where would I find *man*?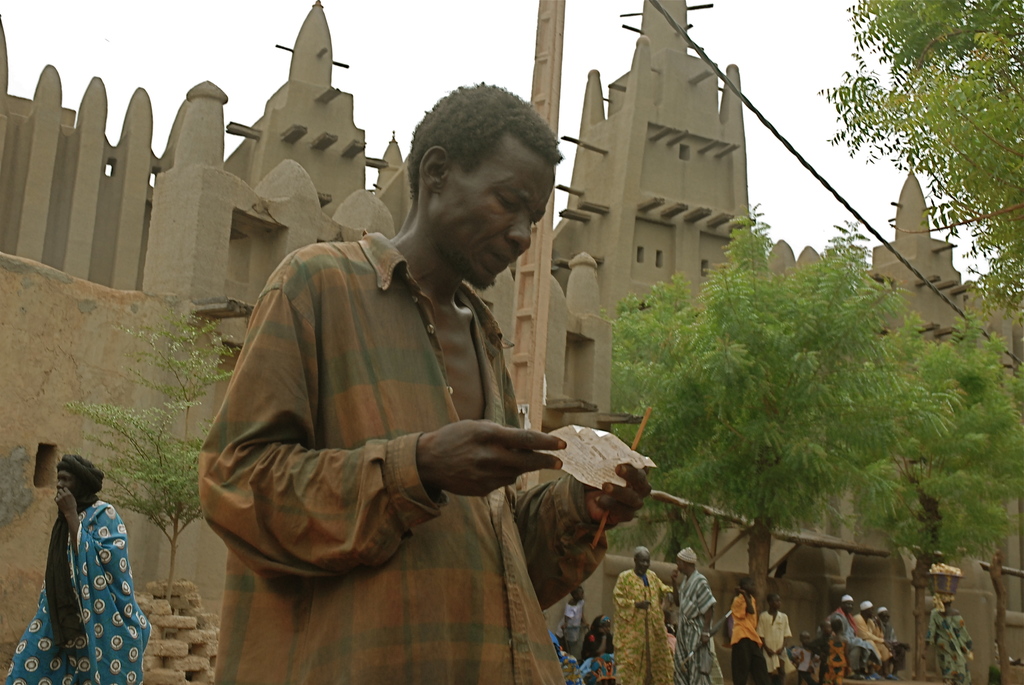
At bbox=(673, 543, 719, 684).
